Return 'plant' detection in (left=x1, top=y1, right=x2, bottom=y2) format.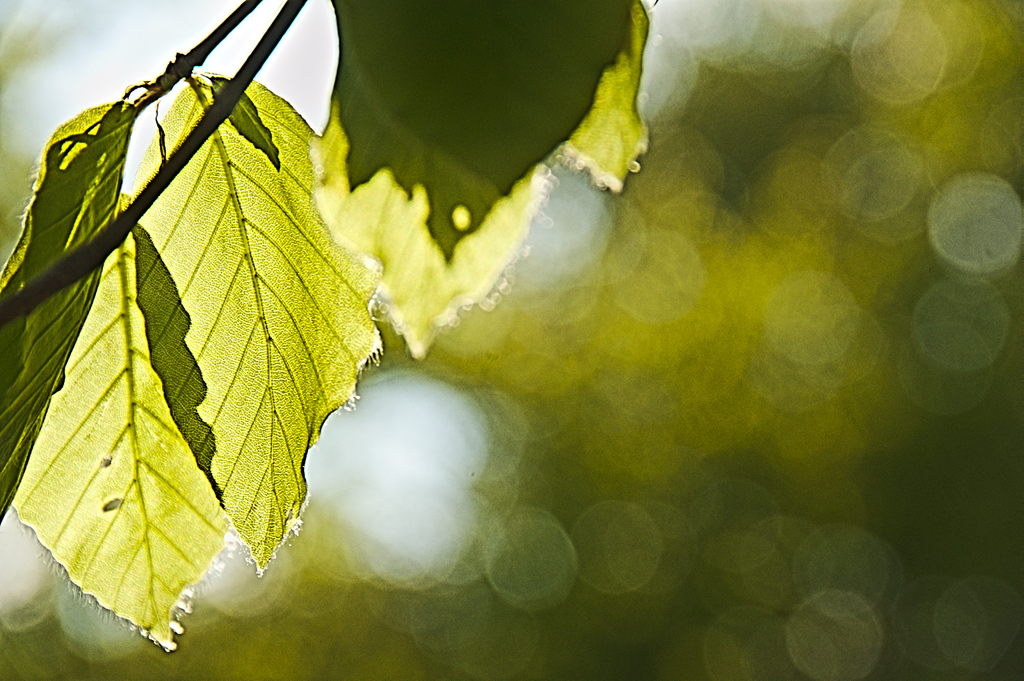
(left=0, top=0, right=660, bottom=654).
